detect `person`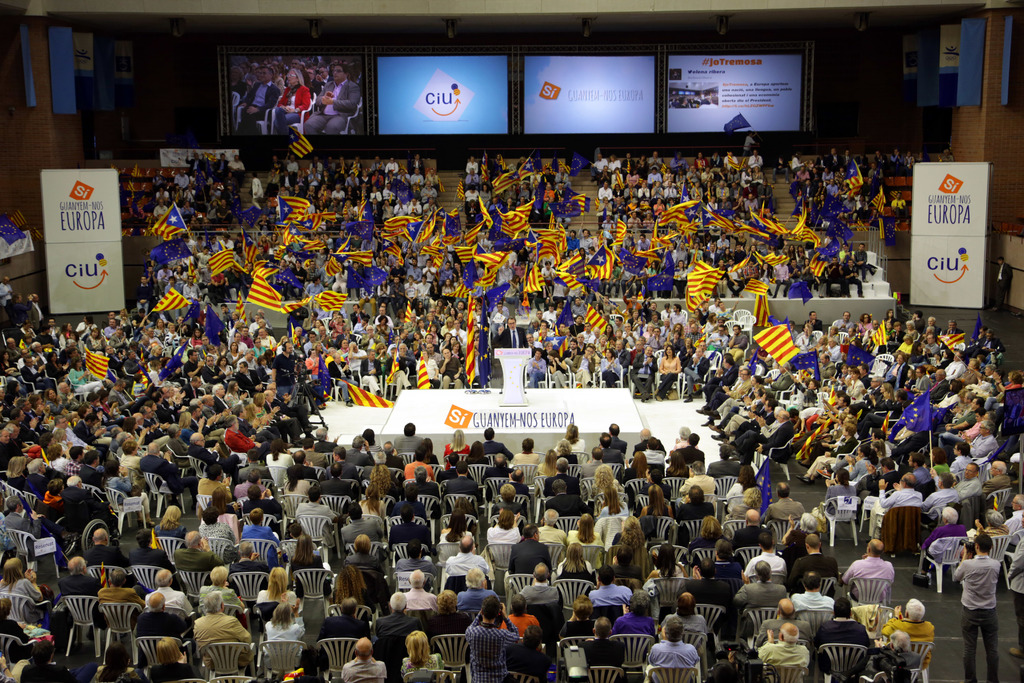
(x1=990, y1=252, x2=1012, y2=311)
